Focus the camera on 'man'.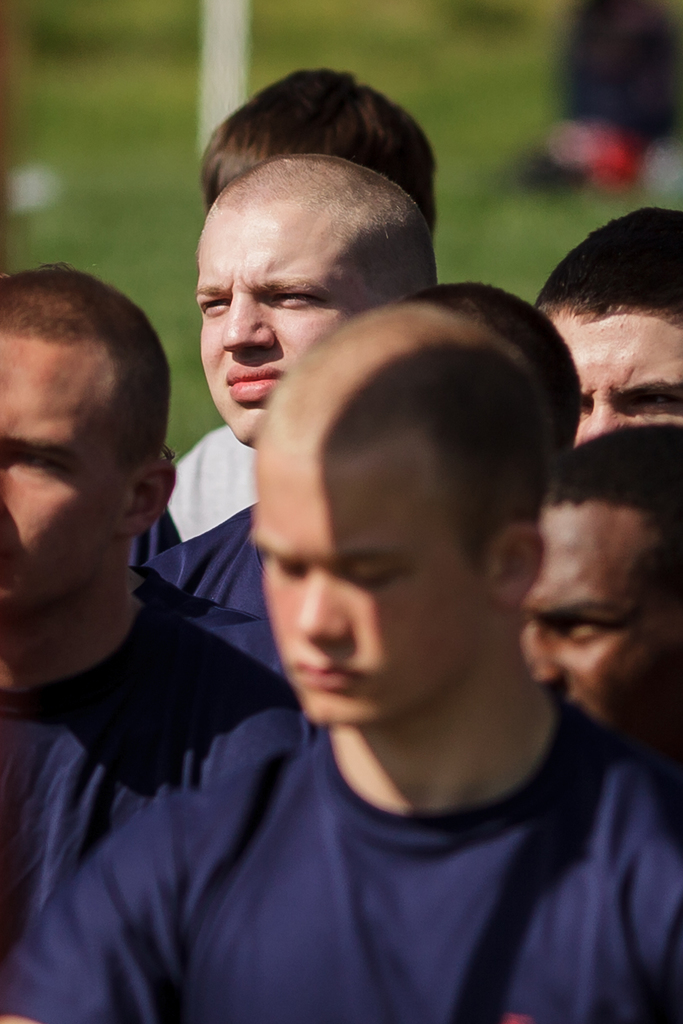
Focus region: bbox=(536, 200, 682, 442).
